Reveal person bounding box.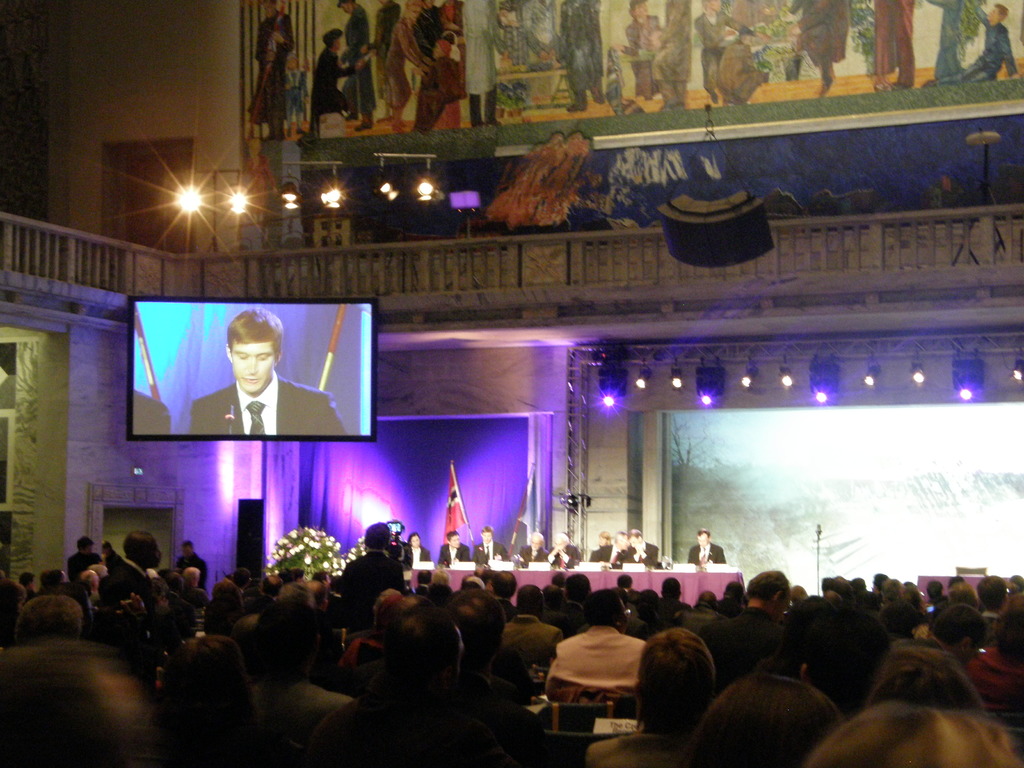
Revealed: <region>923, 1, 1018, 92</region>.
